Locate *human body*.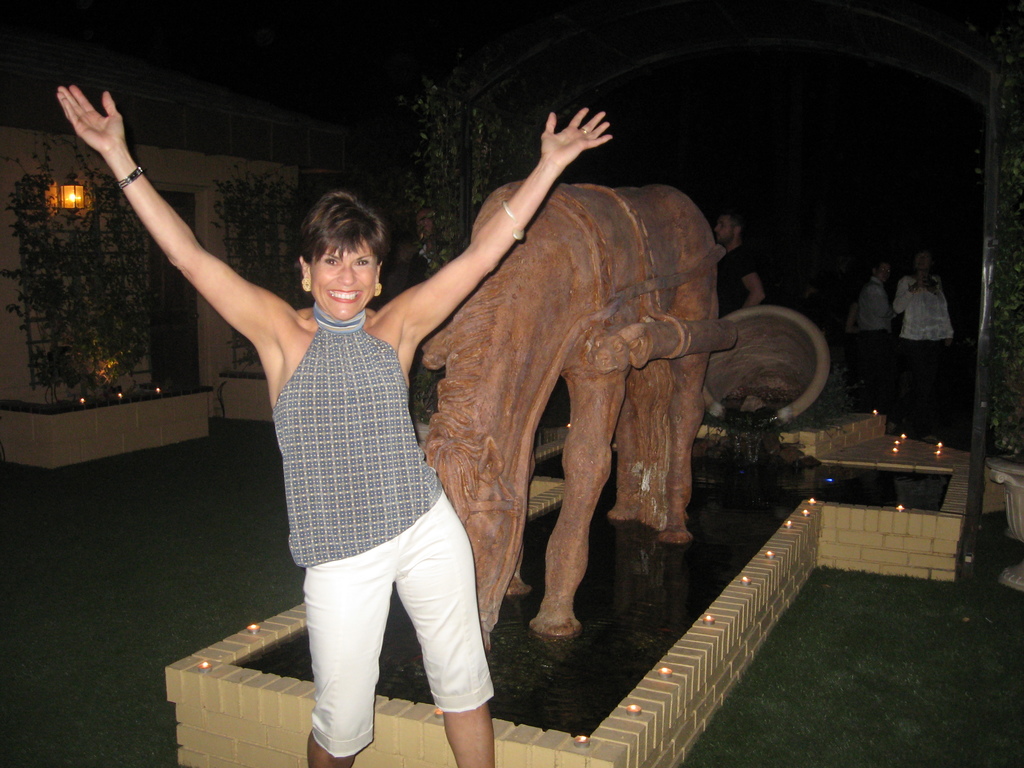
Bounding box: [x1=849, y1=260, x2=893, y2=331].
